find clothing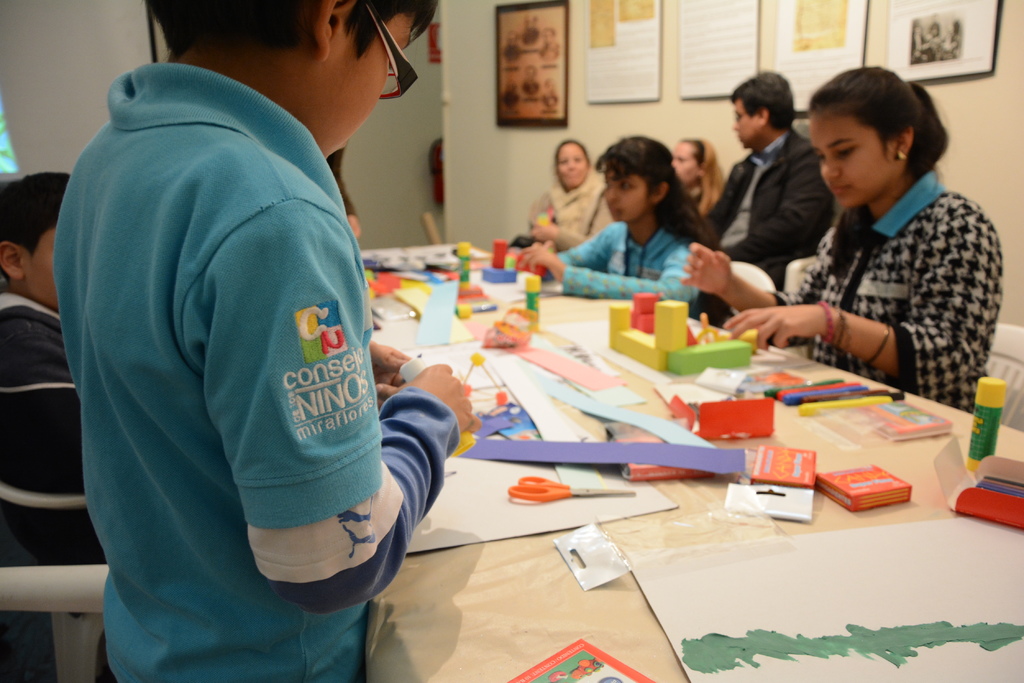
694,129,840,307
